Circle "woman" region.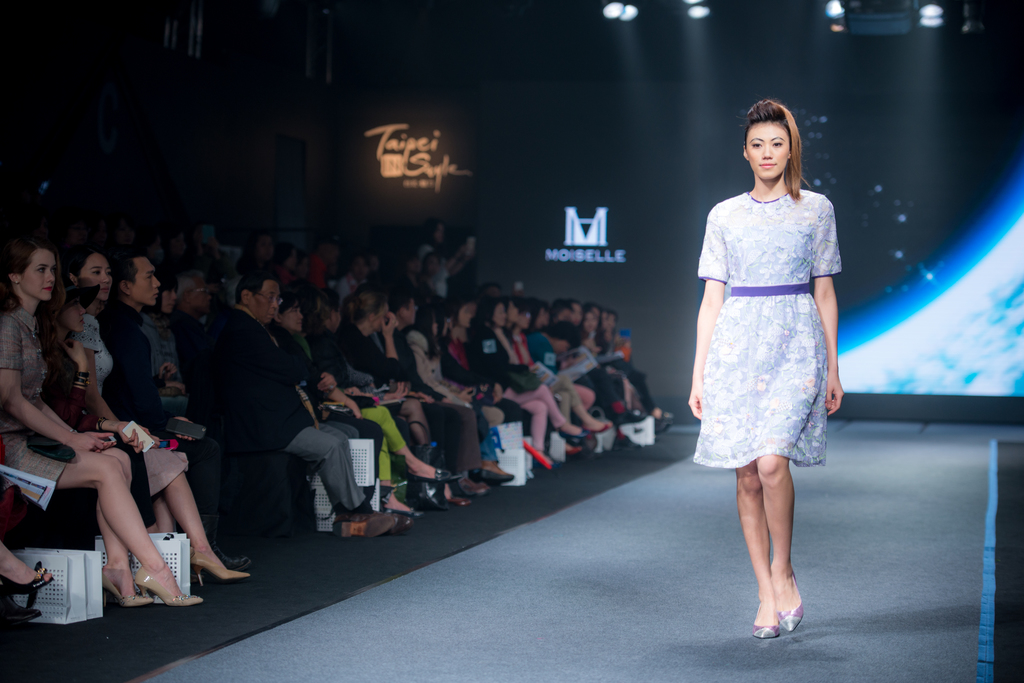
Region: <region>137, 273, 218, 488</region>.
